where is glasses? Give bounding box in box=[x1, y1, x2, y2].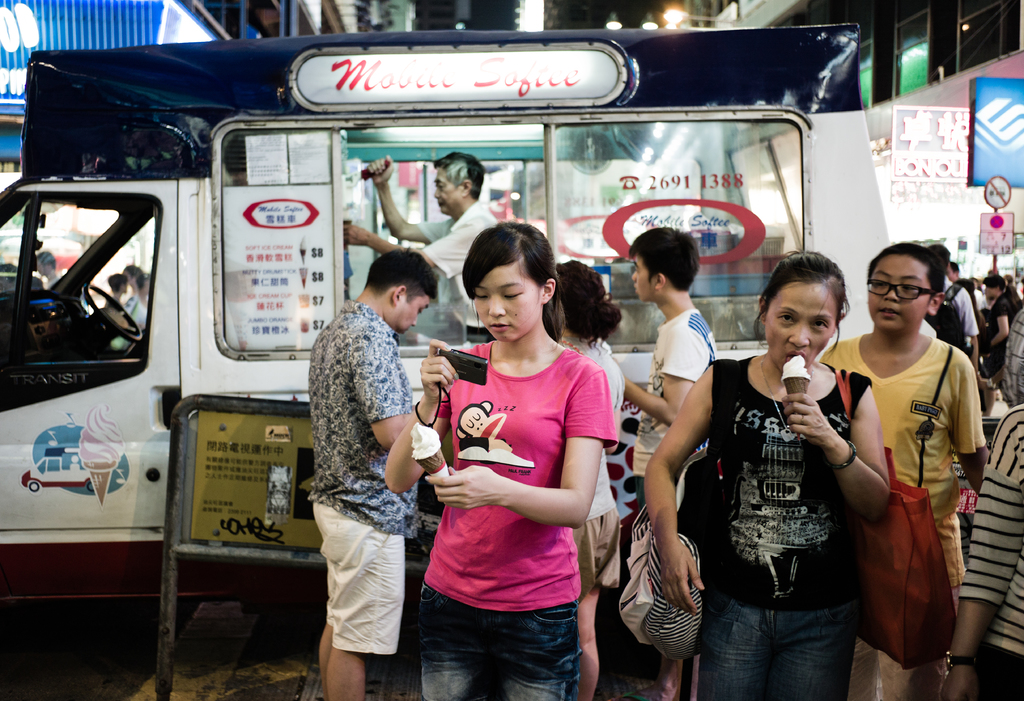
box=[863, 277, 934, 302].
